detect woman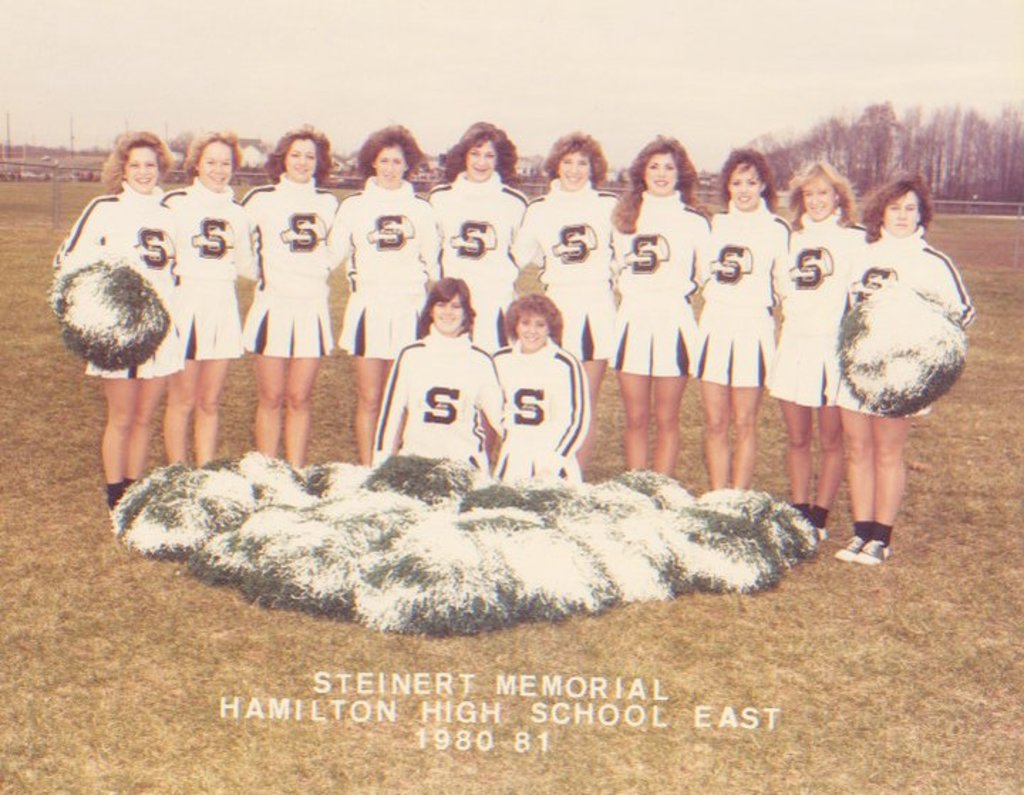
[x1=238, y1=127, x2=334, y2=468]
